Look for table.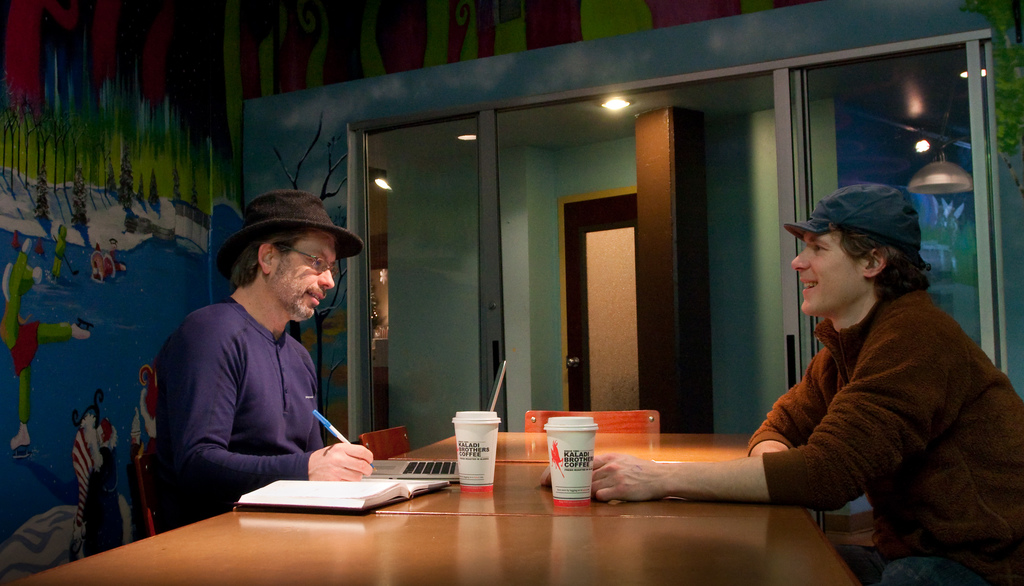
Found: [x1=91, y1=435, x2=850, y2=580].
